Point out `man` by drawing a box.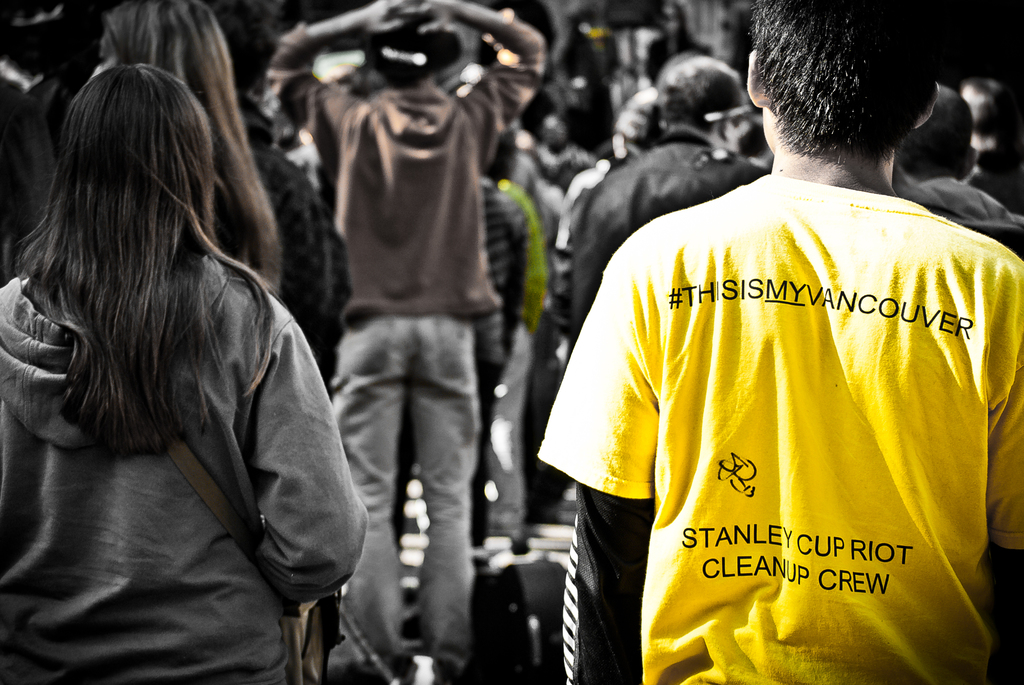
BBox(534, 0, 1023, 684).
